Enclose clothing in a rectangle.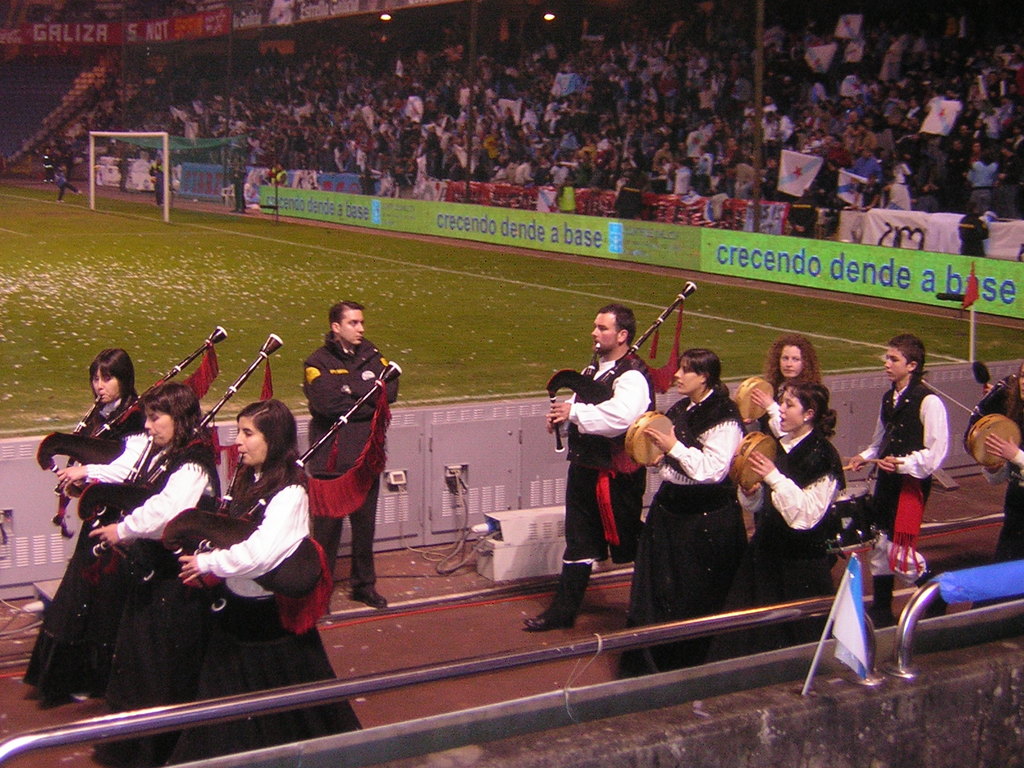
region(751, 385, 787, 463).
